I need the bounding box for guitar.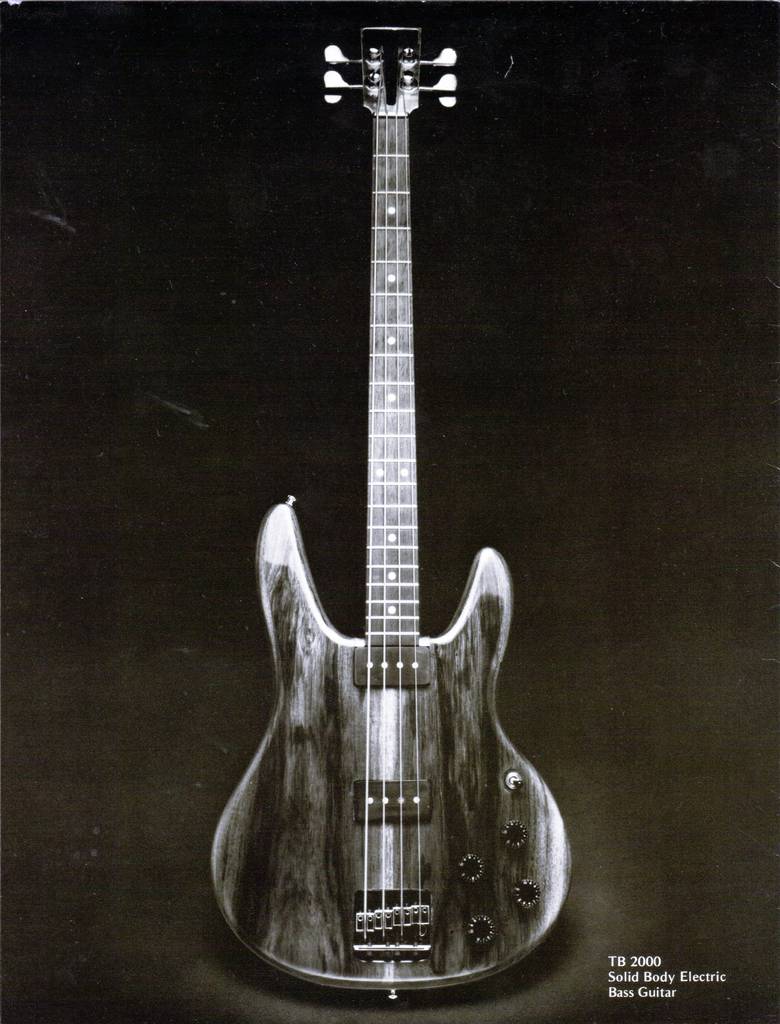
Here it is: {"left": 228, "top": 42, "right": 569, "bottom": 973}.
